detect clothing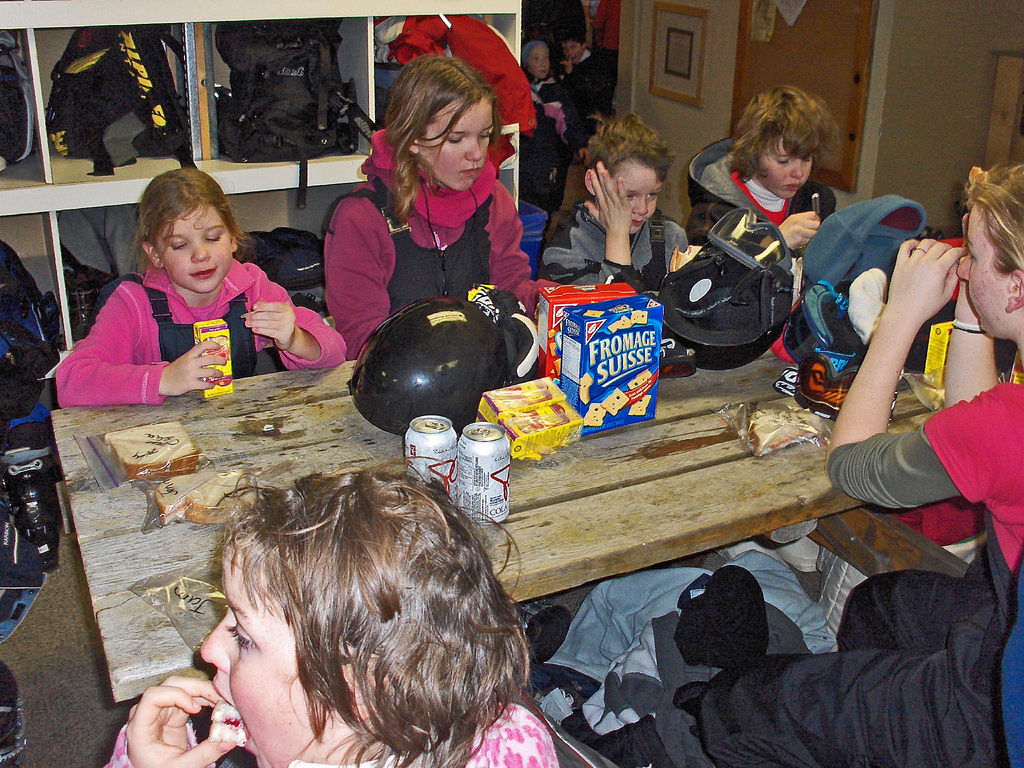
(690, 132, 868, 275)
